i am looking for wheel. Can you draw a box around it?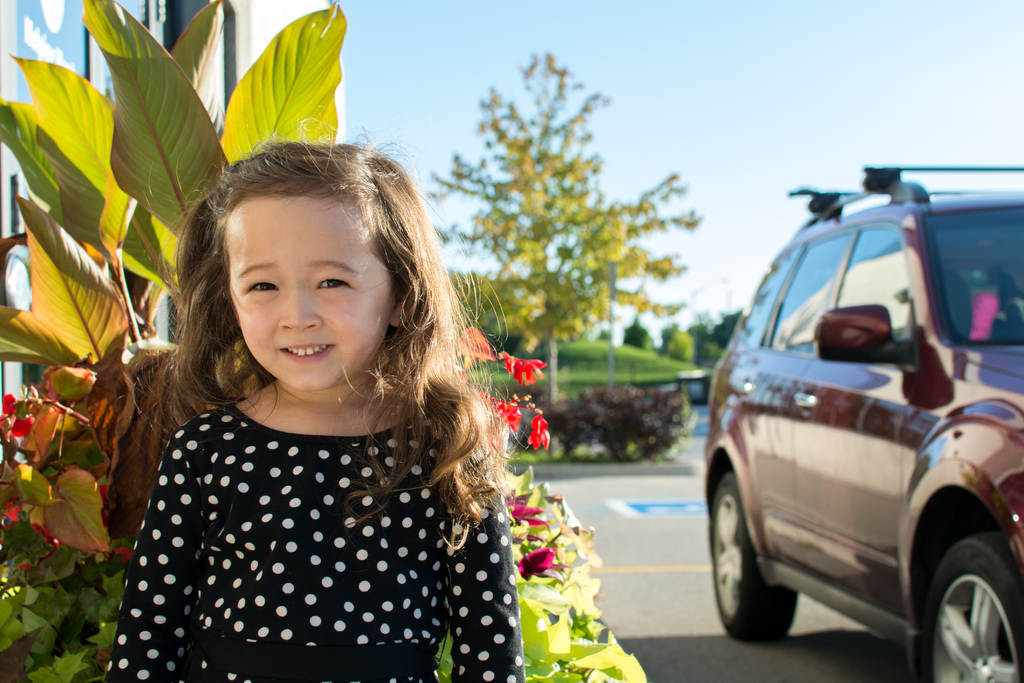
Sure, the bounding box is <region>924, 531, 1007, 677</region>.
